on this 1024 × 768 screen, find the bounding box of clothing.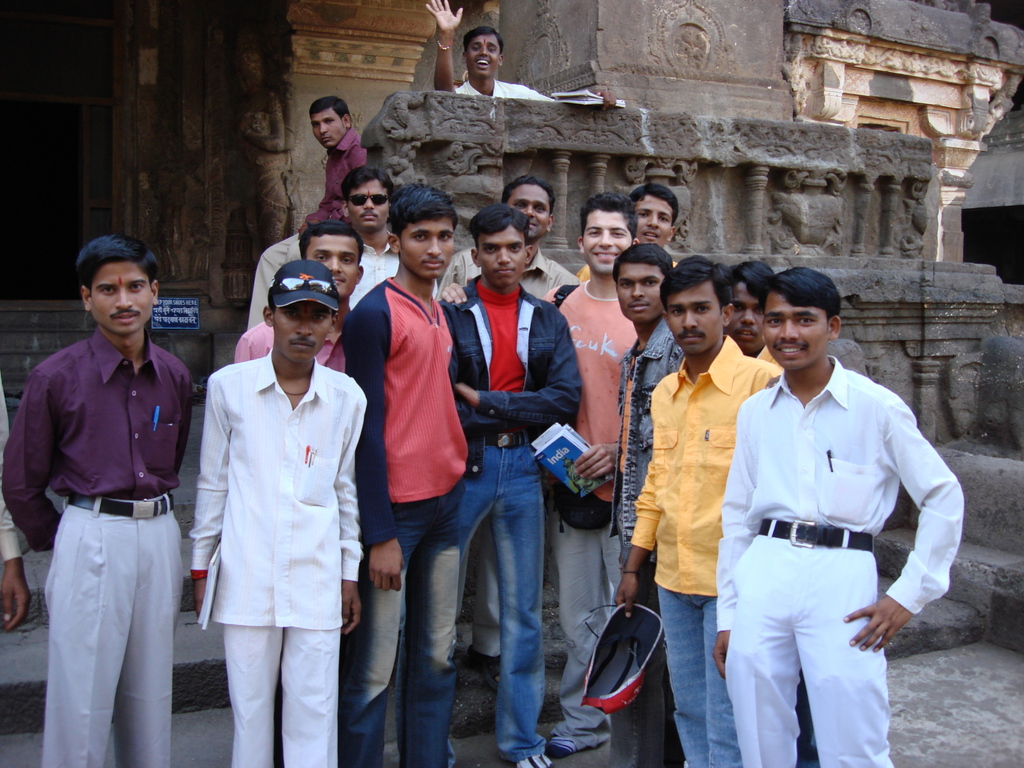
Bounding box: detection(613, 308, 687, 767).
